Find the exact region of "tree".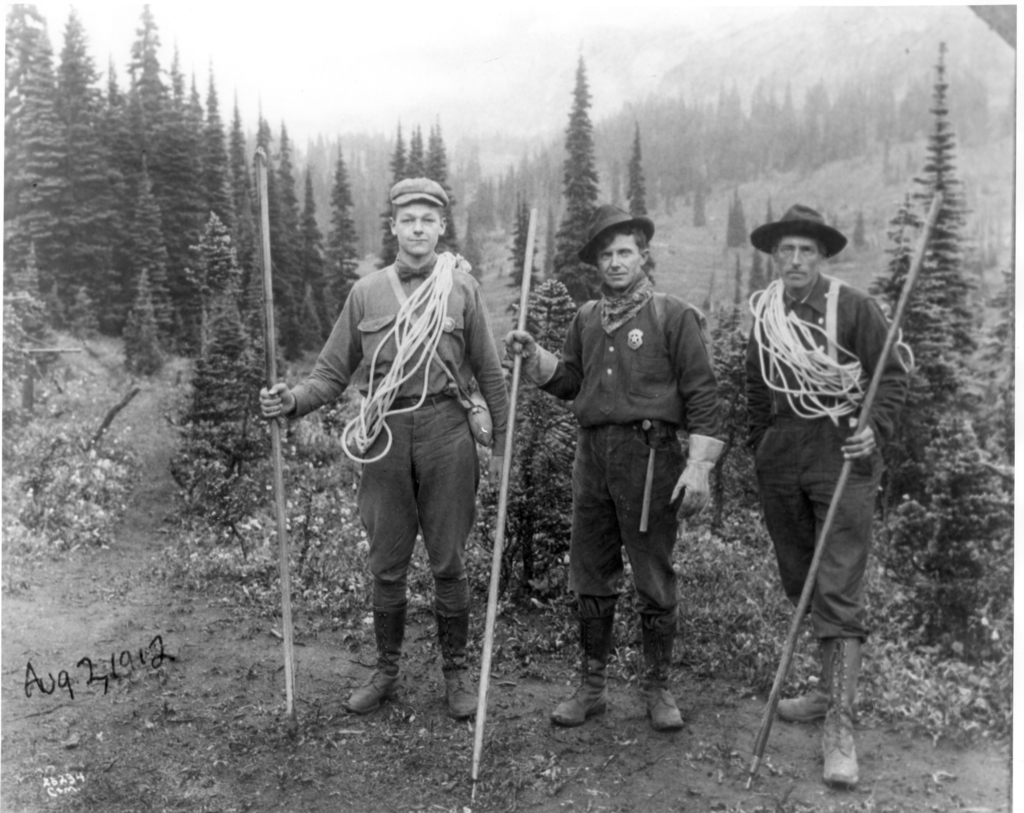
Exact region: detection(614, 104, 660, 255).
